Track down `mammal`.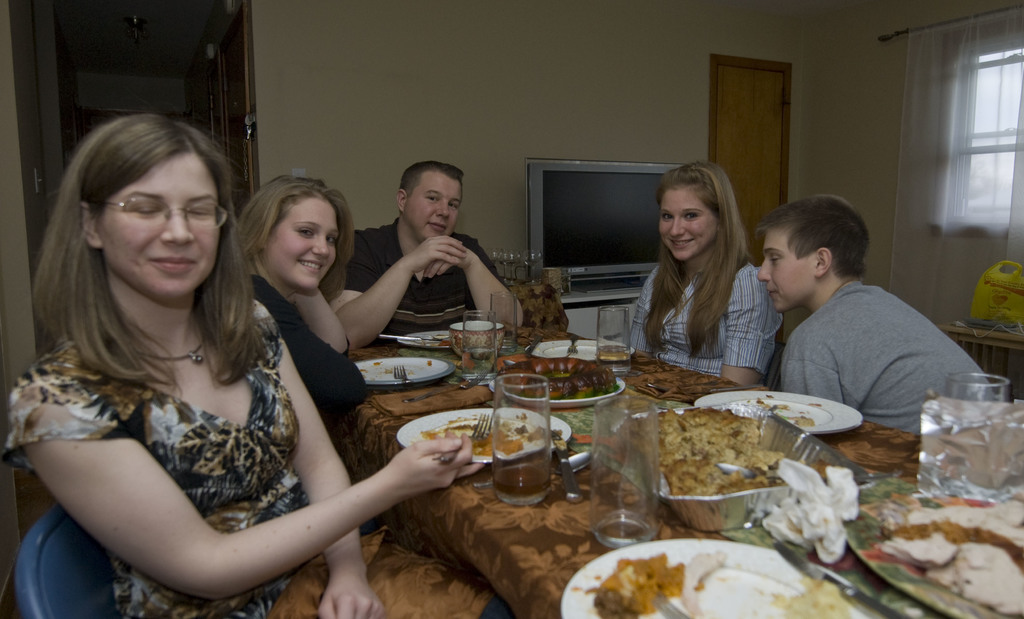
Tracked to box(630, 159, 780, 384).
